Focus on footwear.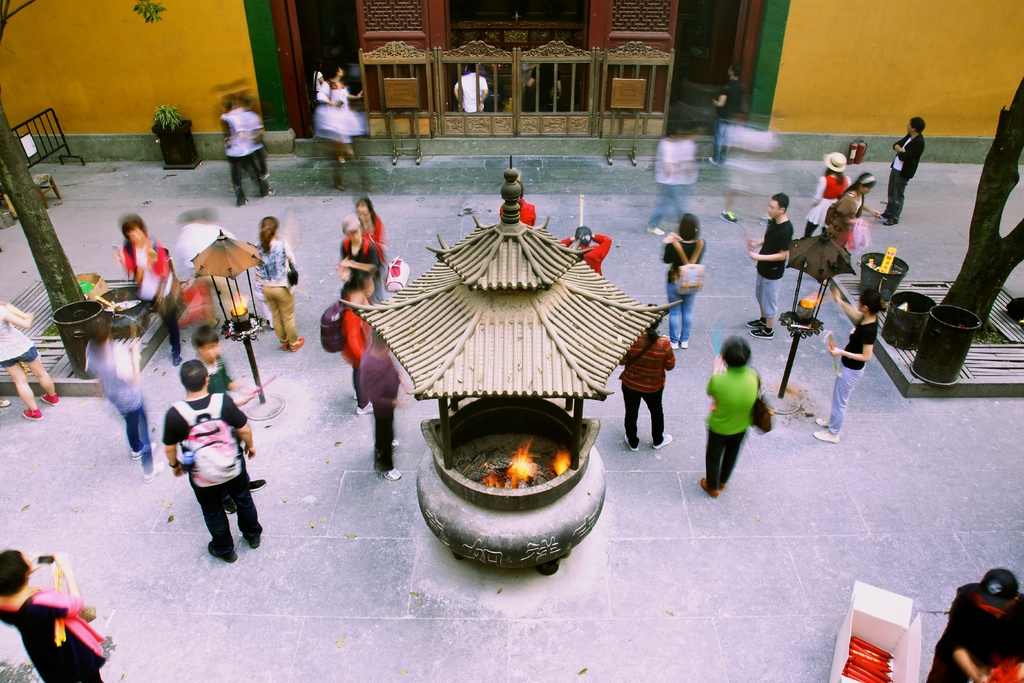
Focused at Rect(240, 197, 254, 207).
